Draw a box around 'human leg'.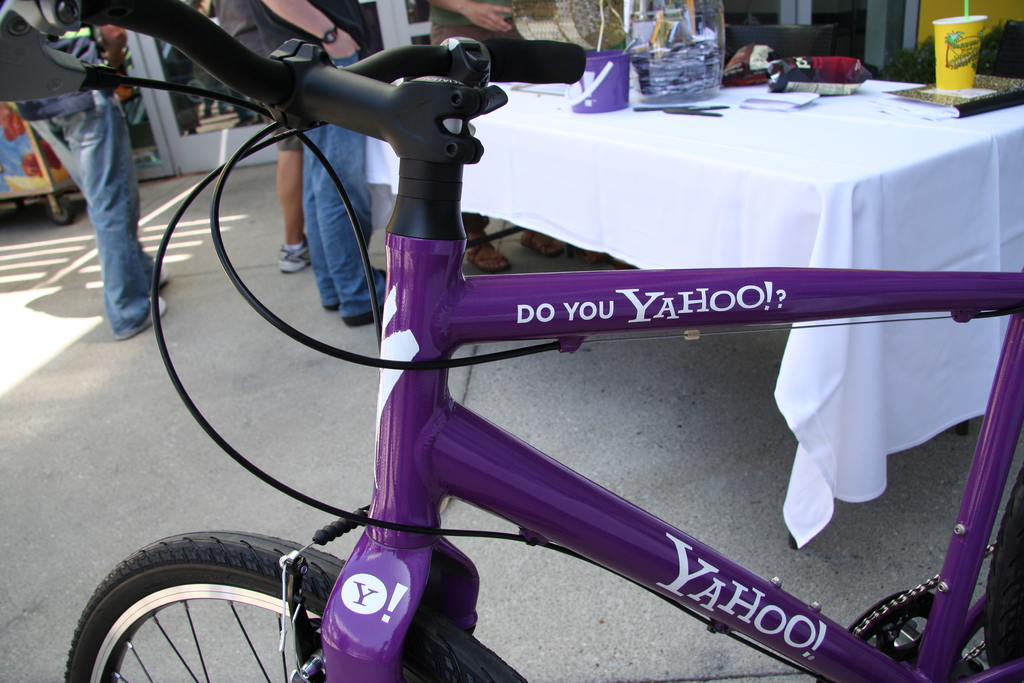
select_region(307, 125, 388, 320).
